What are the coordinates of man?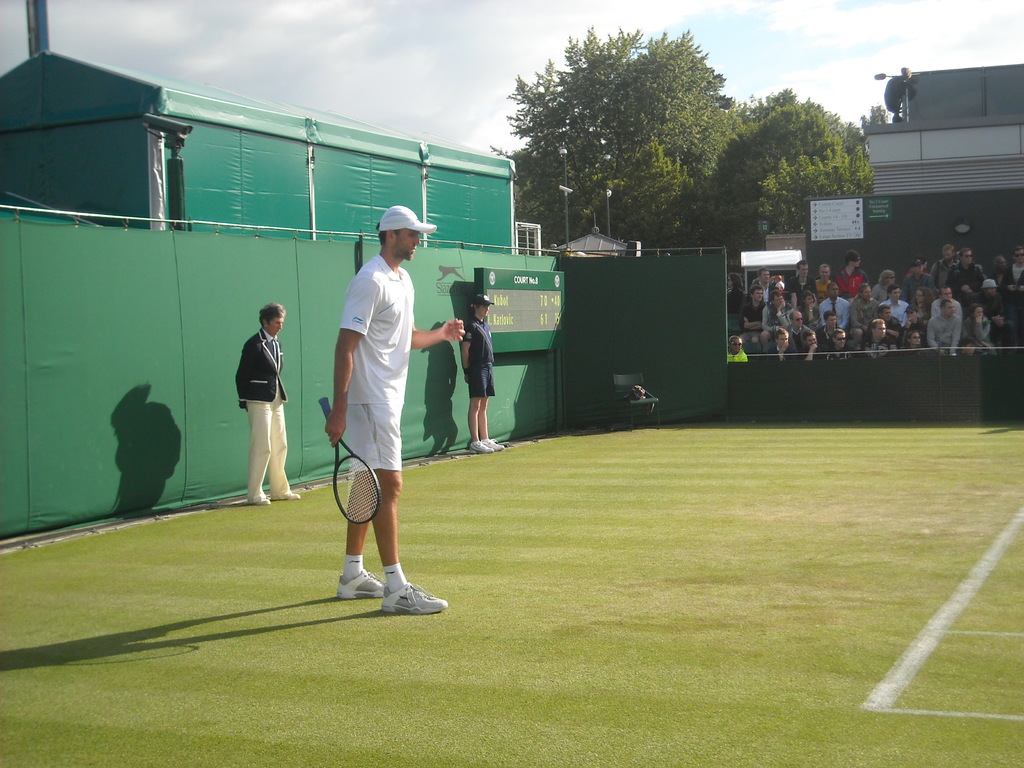
box(458, 294, 505, 452).
